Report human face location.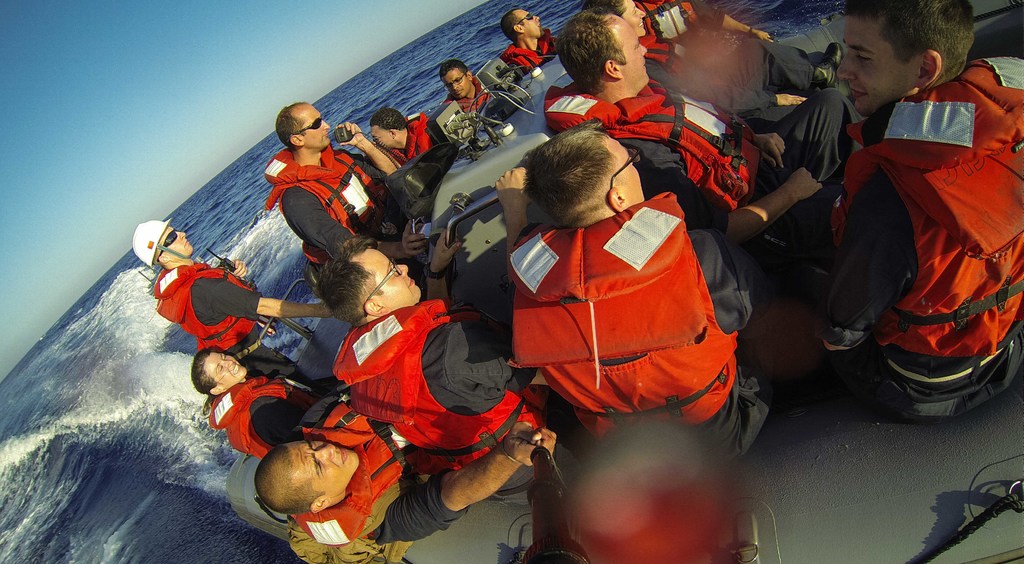
Report: [204,350,252,389].
